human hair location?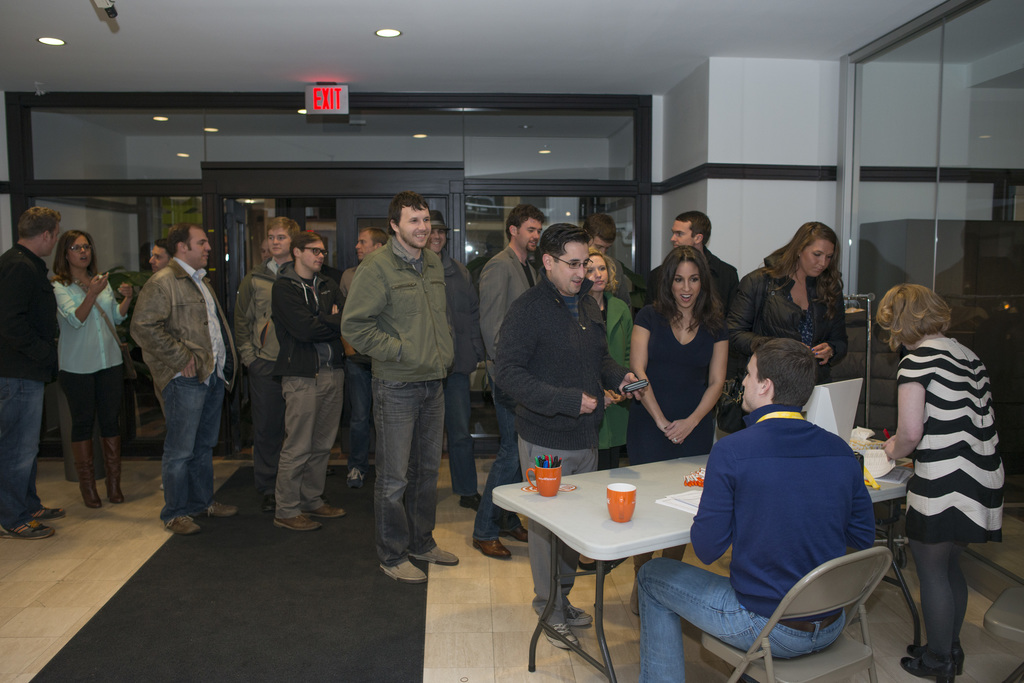
locate(266, 216, 301, 239)
